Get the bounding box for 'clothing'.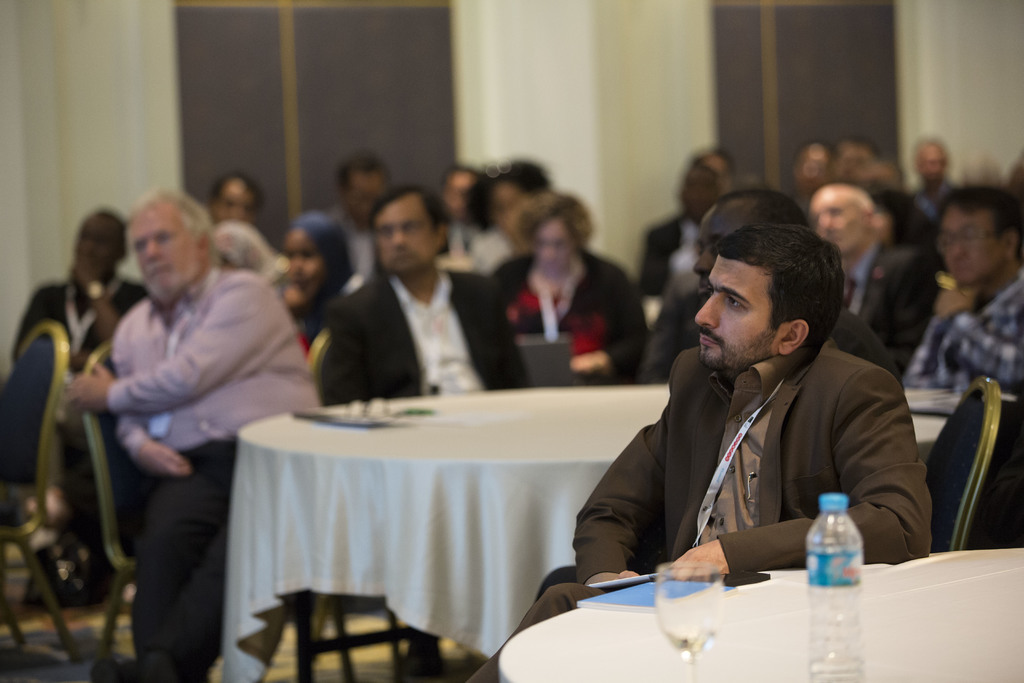
[left=279, top=214, right=365, bottom=354].
